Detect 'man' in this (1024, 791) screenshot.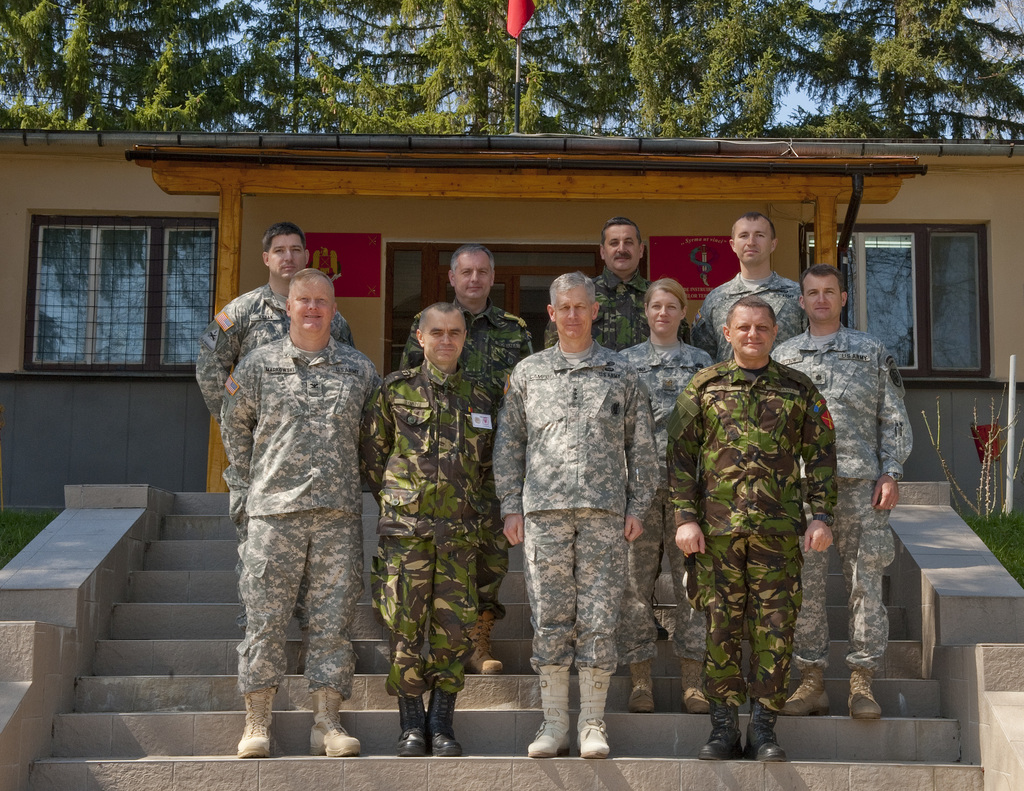
Detection: 360,303,500,755.
